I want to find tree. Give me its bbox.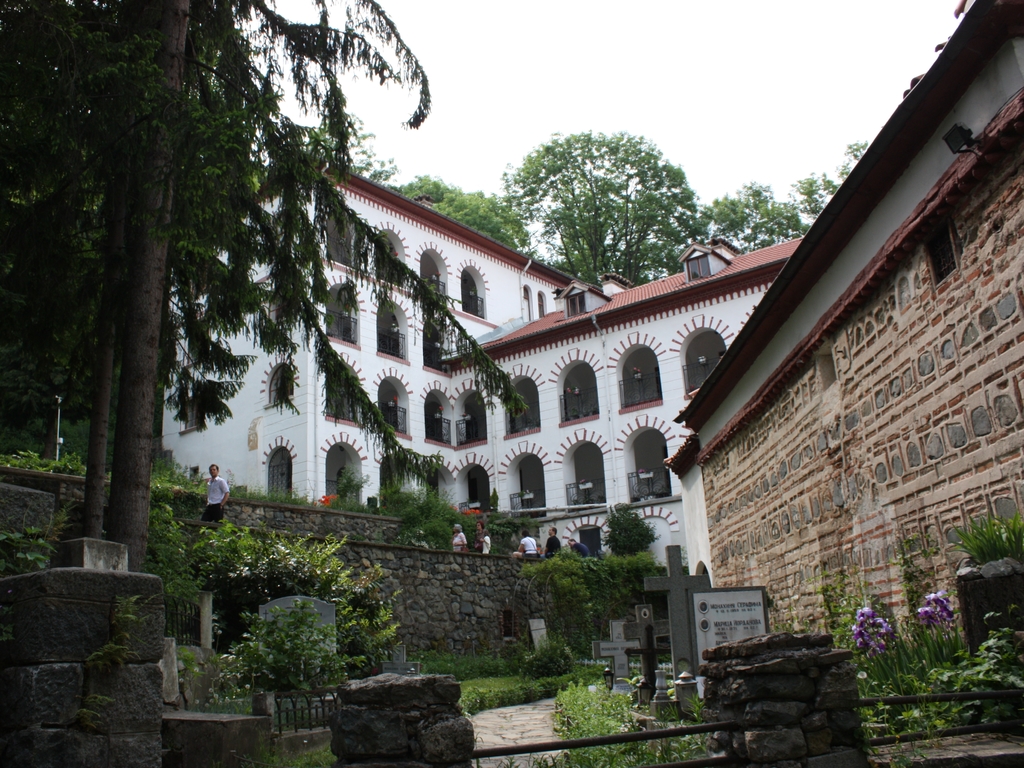
bbox=[495, 113, 728, 273].
